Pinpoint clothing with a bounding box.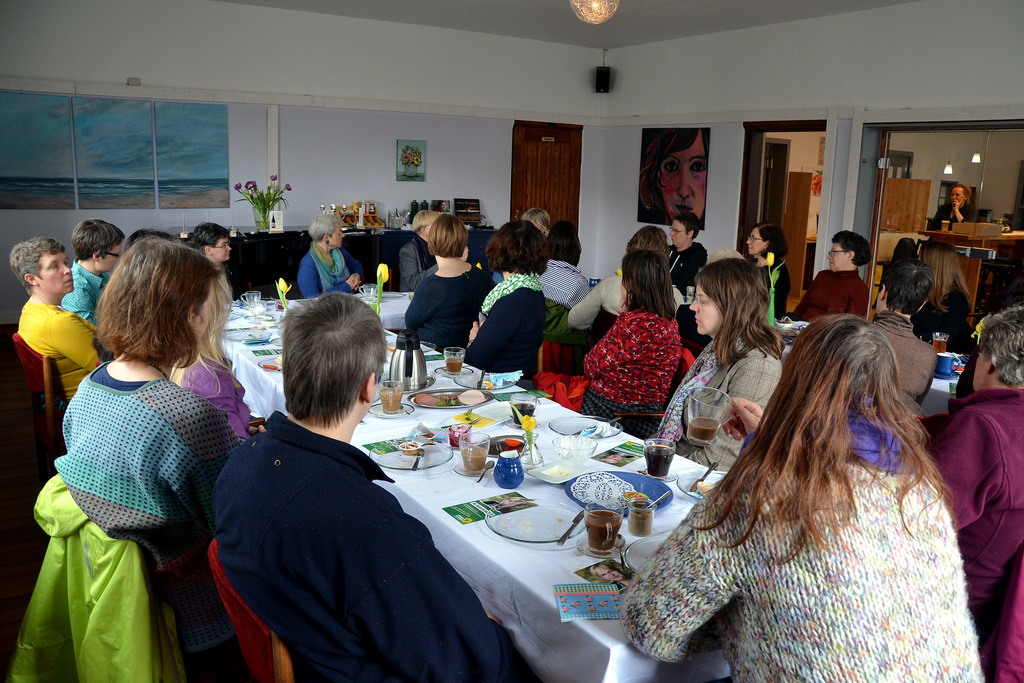
region(991, 550, 1023, 680).
